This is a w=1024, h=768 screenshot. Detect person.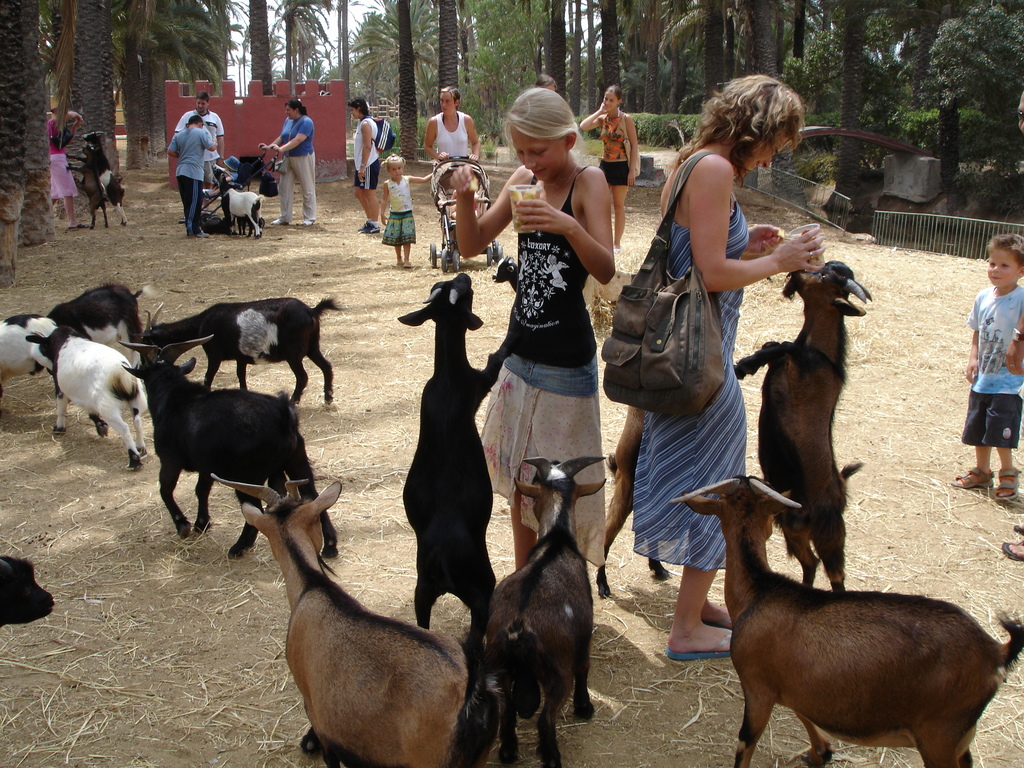
387/152/444/262.
